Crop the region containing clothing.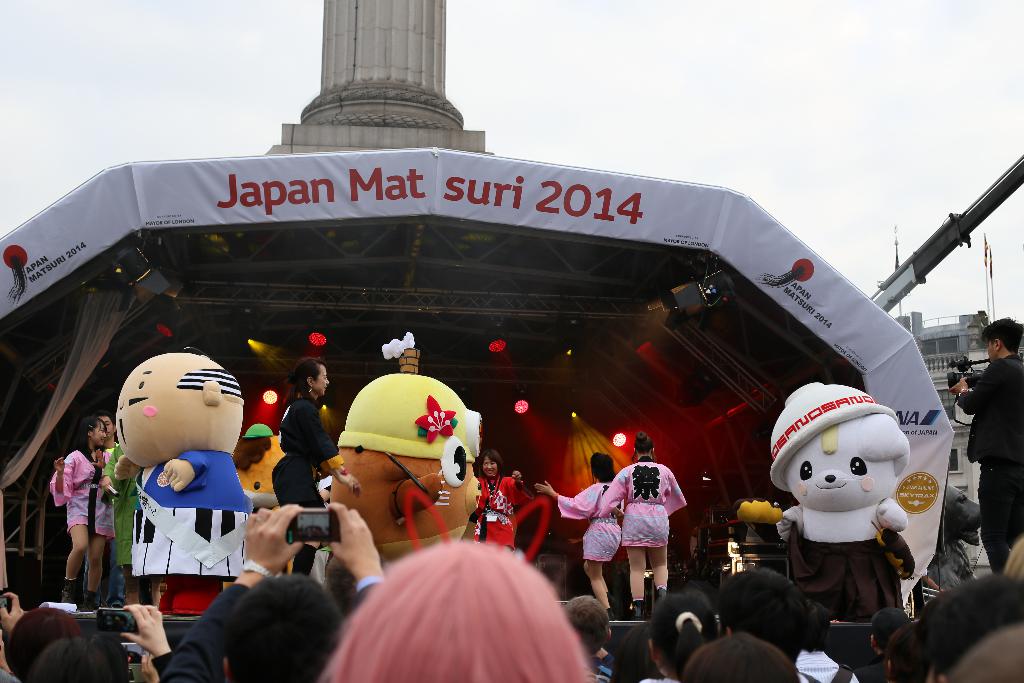
Crop region: region(598, 453, 690, 613).
